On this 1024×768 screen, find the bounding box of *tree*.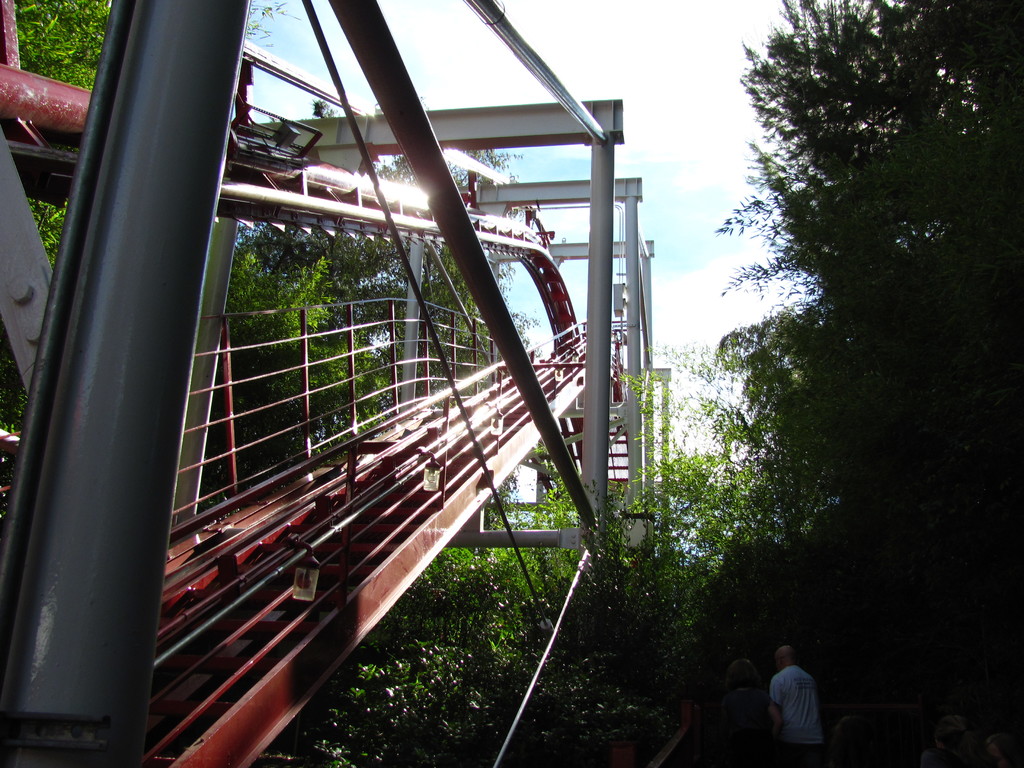
Bounding box: locate(12, 0, 112, 278).
